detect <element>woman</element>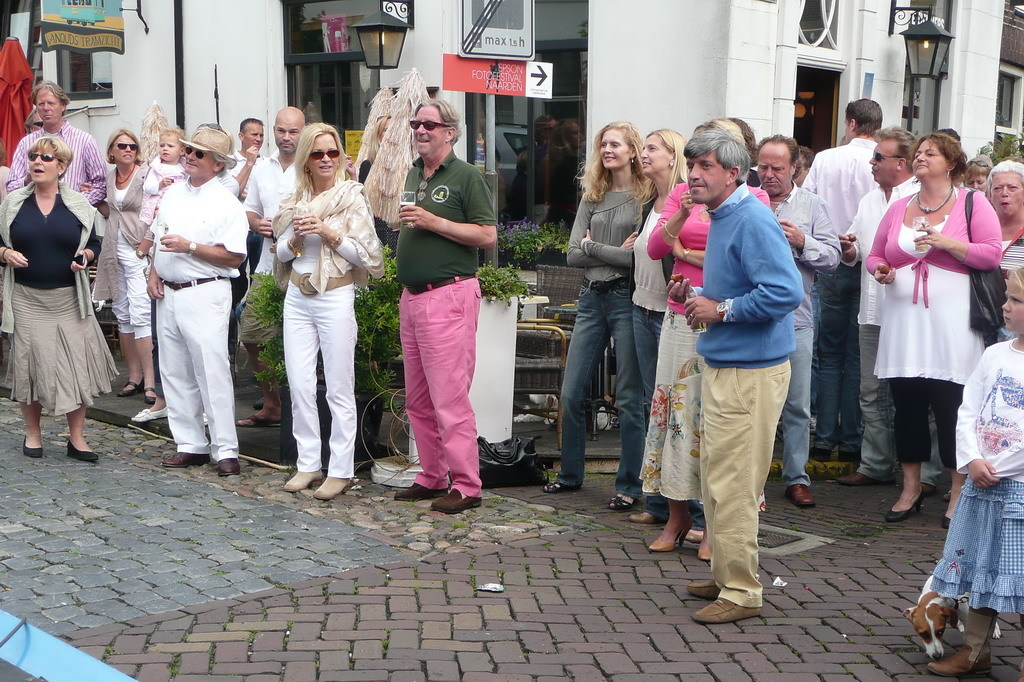
<bbox>0, 135, 104, 462</bbox>
